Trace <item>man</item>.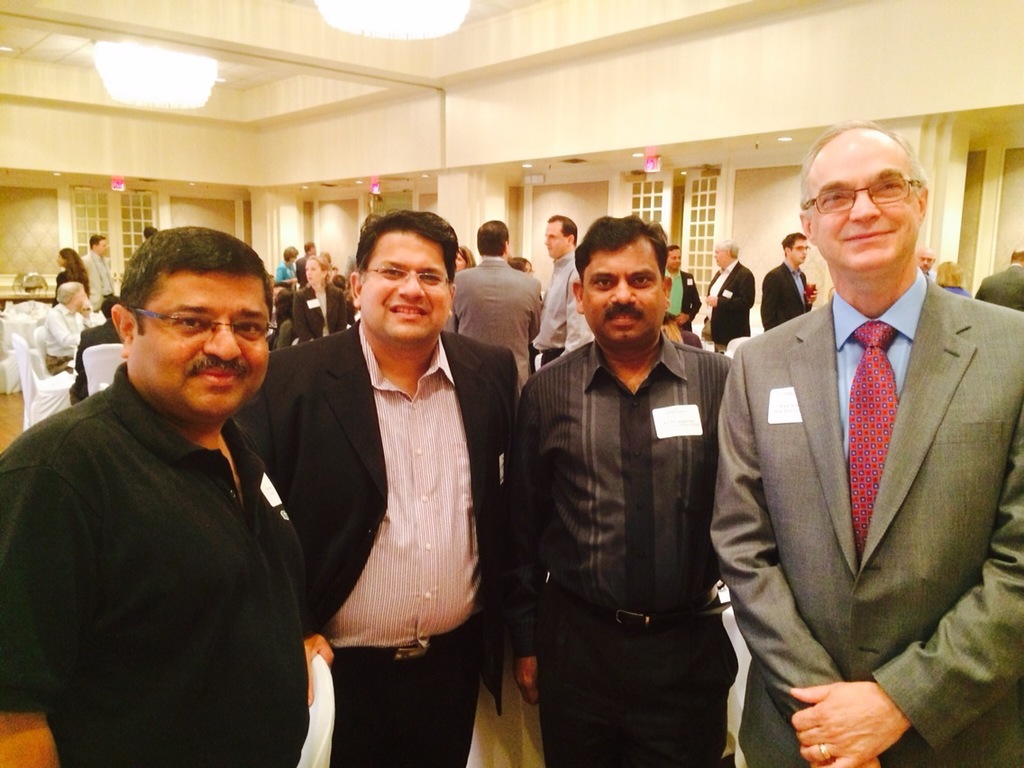
Traced to l=9, t=216, r=339, b=750.
